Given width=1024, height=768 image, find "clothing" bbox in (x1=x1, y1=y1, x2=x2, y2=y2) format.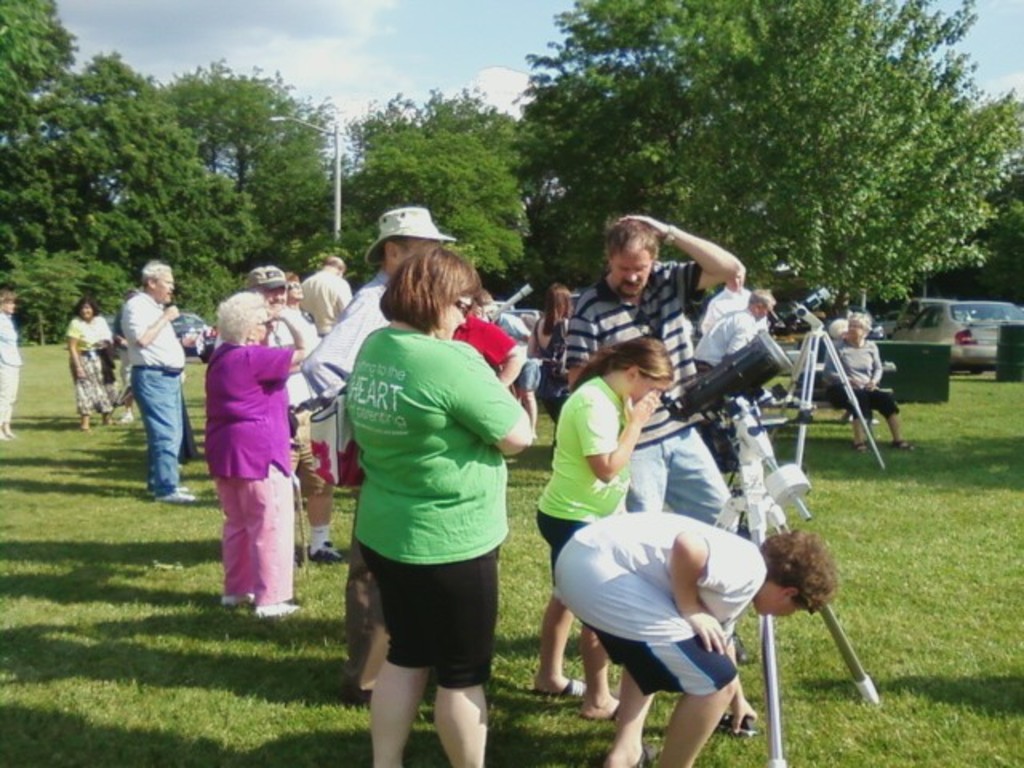
(x1=266, y1=304, x2=333, y2=501).
